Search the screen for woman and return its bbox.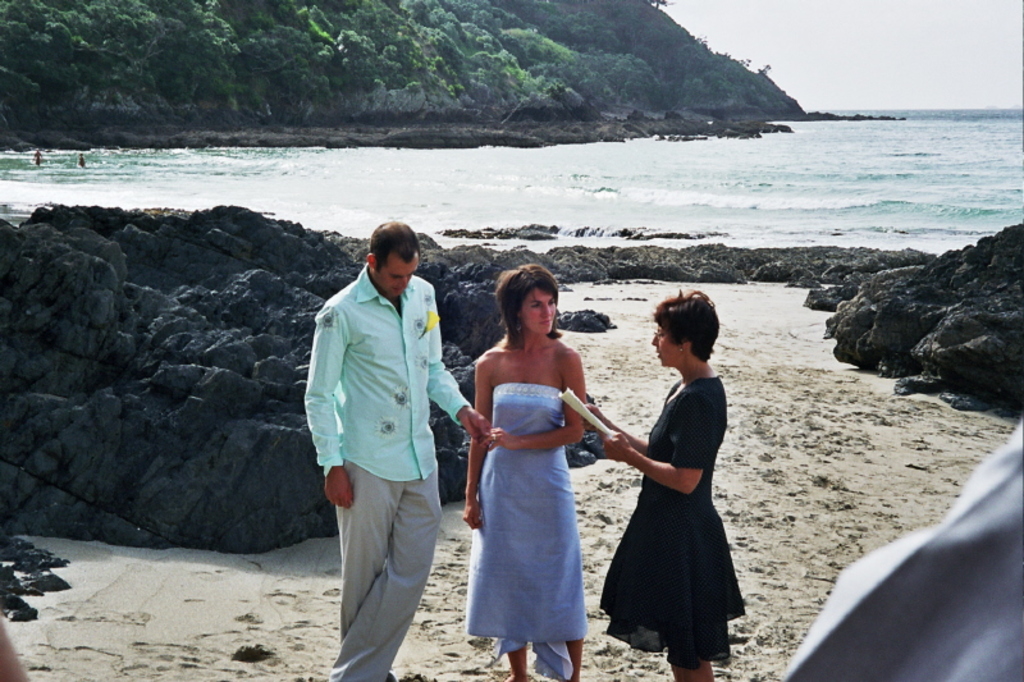
Found: pyautogui.locateOnScreen(613, 290, 753, 673).
